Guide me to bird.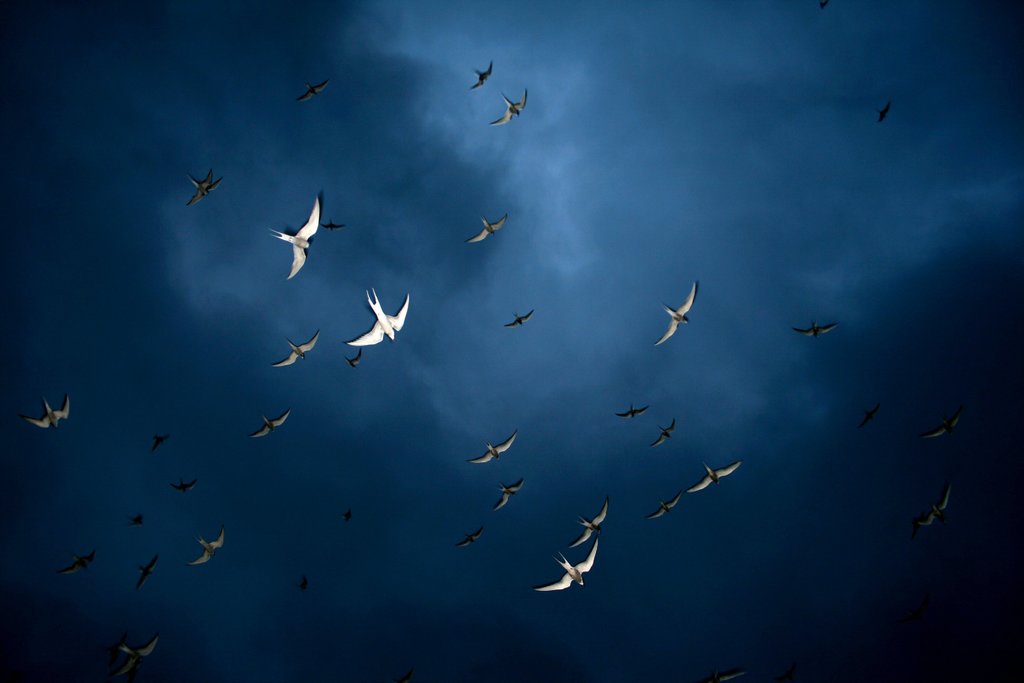
Guidance: crop(465, 59, 495, 94).
